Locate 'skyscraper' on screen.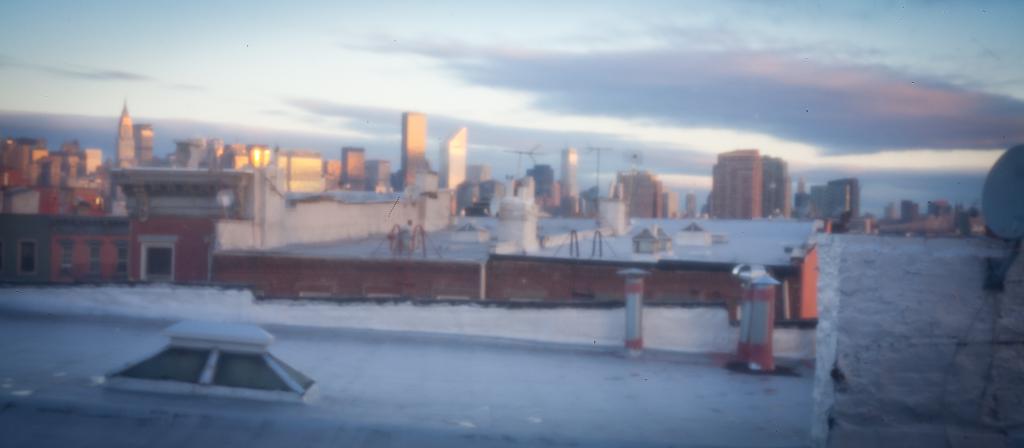
On screen at select_region(714, 150, 757, 217).
